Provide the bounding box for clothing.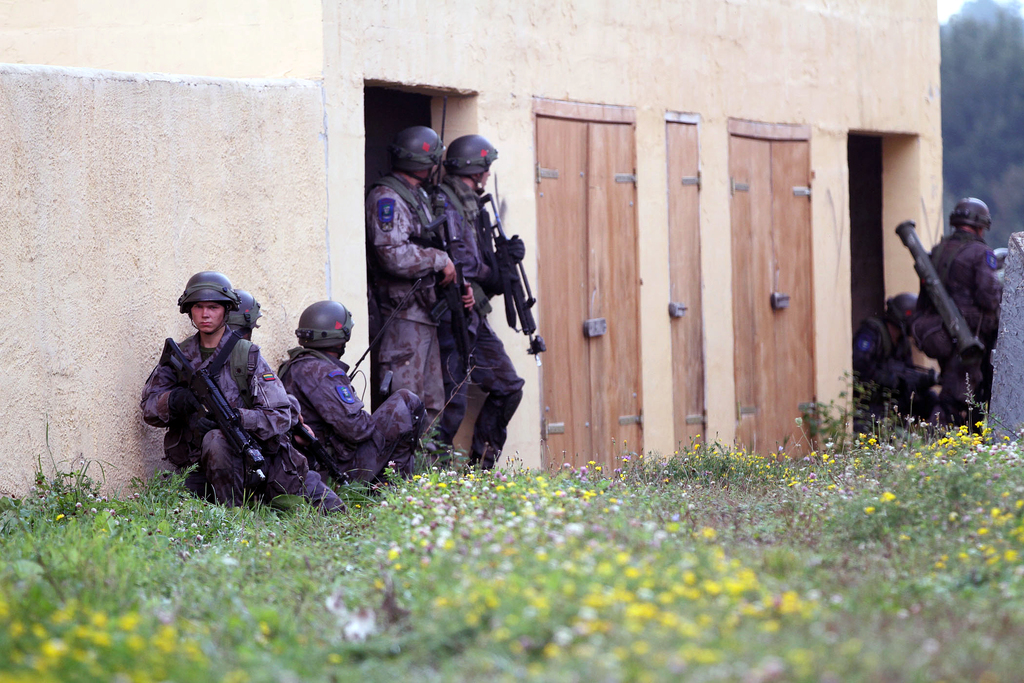
(left=138, top=333, right=292, bottom=497).
